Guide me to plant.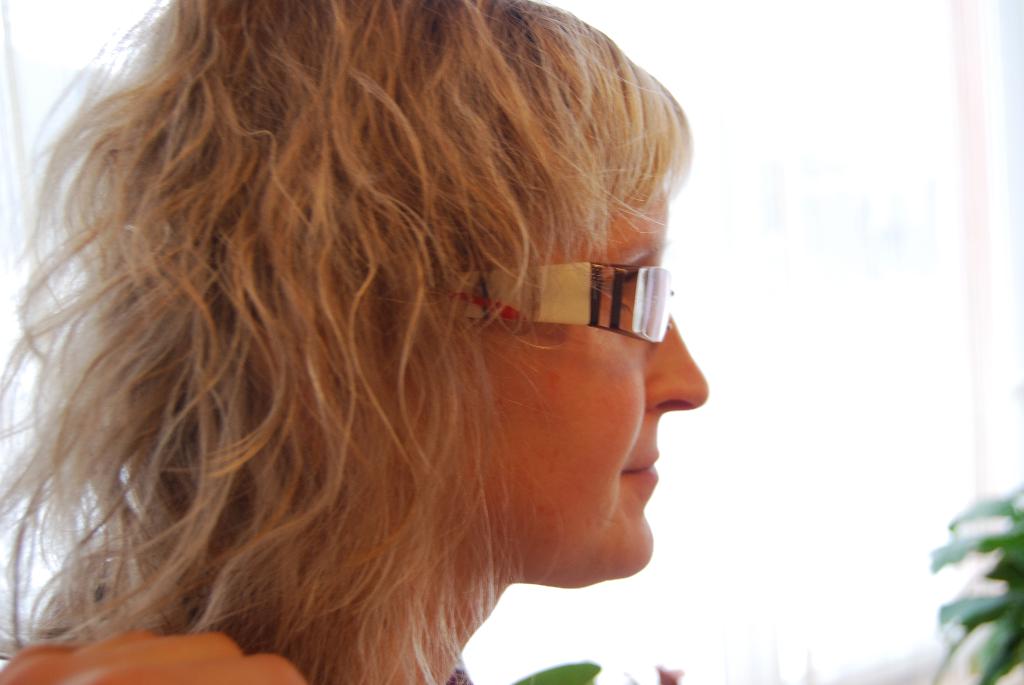
Guidance: {"left": 508, "top": 662, "right": 609, "bottom": 684}.
